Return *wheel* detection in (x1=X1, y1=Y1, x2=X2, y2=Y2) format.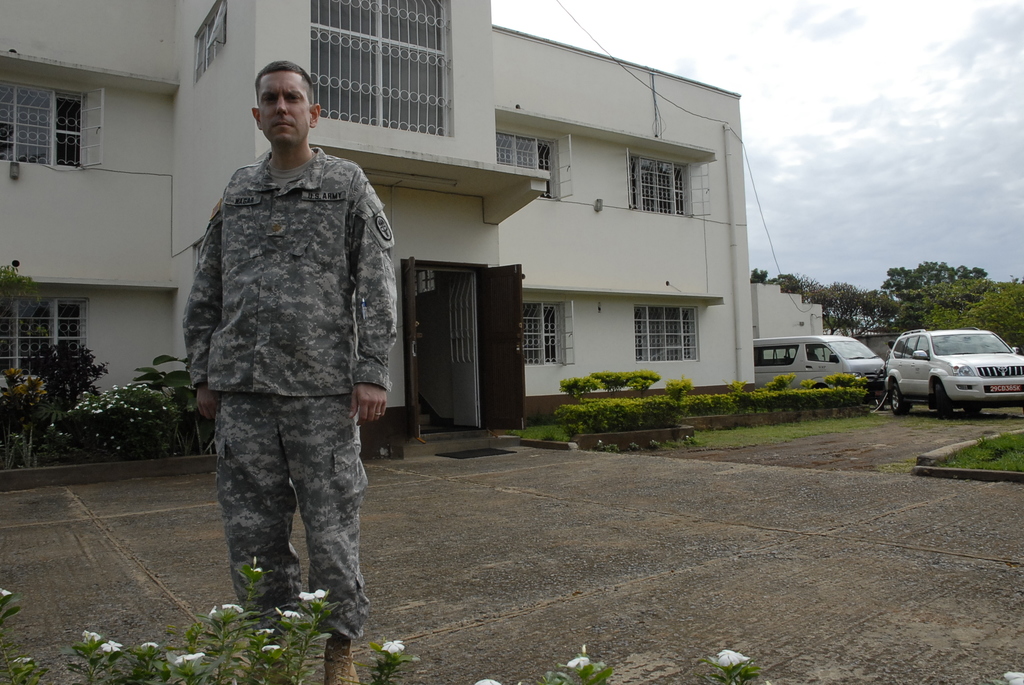
(x1=886, y1=380, x2=909, y2=413).
